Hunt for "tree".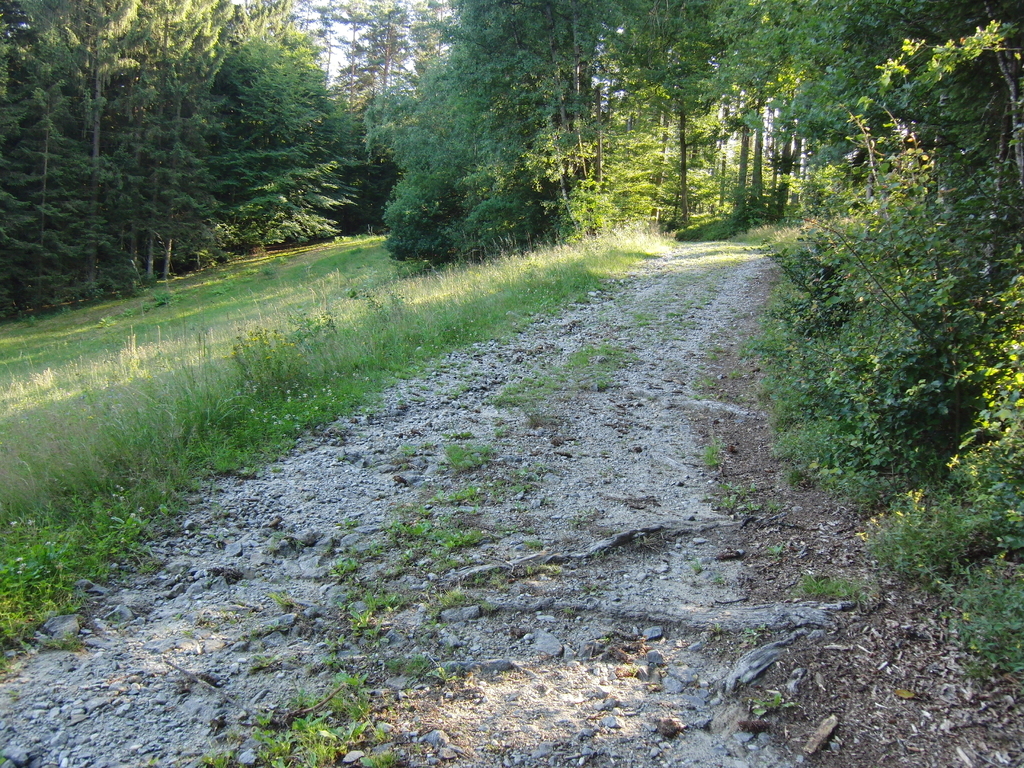
Hunted down at (376, 0, 507, 265).
